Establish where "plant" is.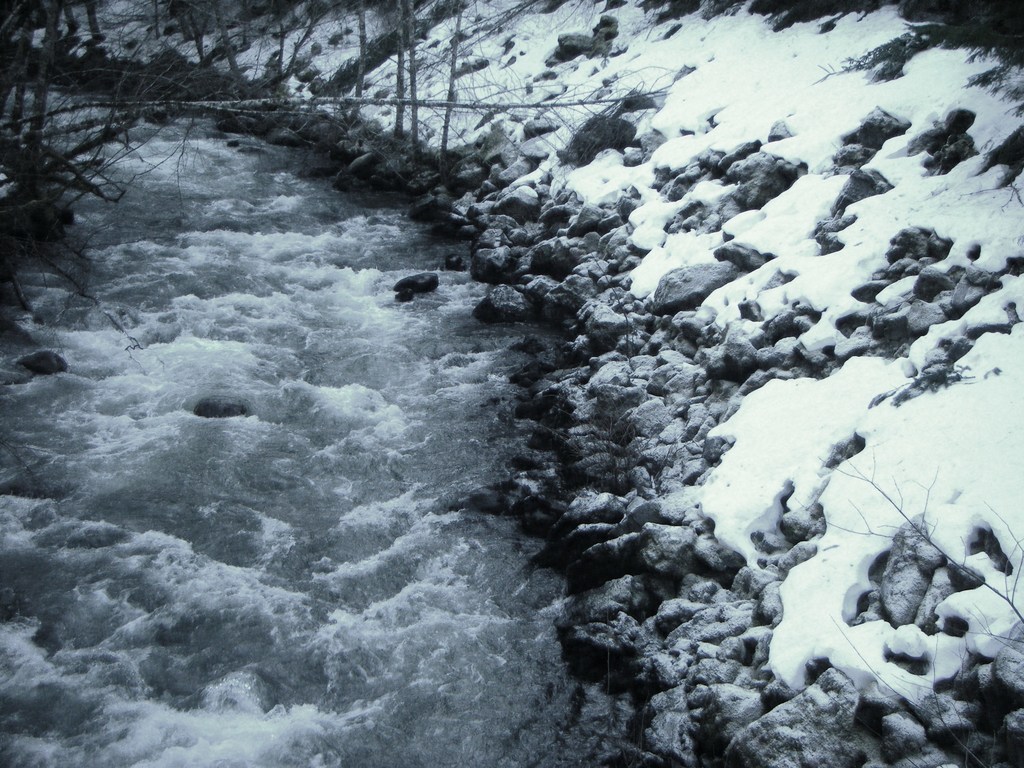
Established at <region>536, 394, 687, 496</region>.
